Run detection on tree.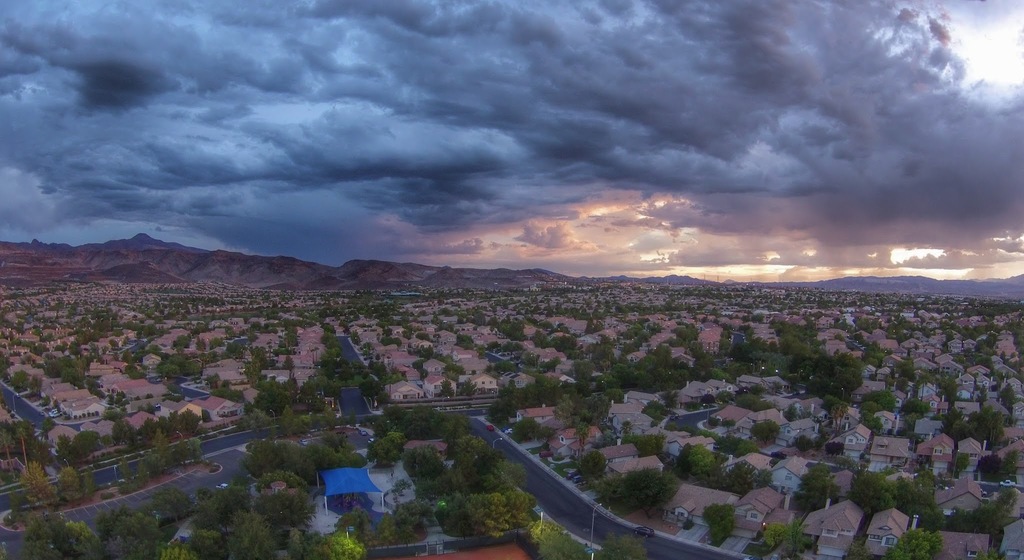
Result: {"x1": 56, "y1": 303, "x2": 75, "y2": 312}.
